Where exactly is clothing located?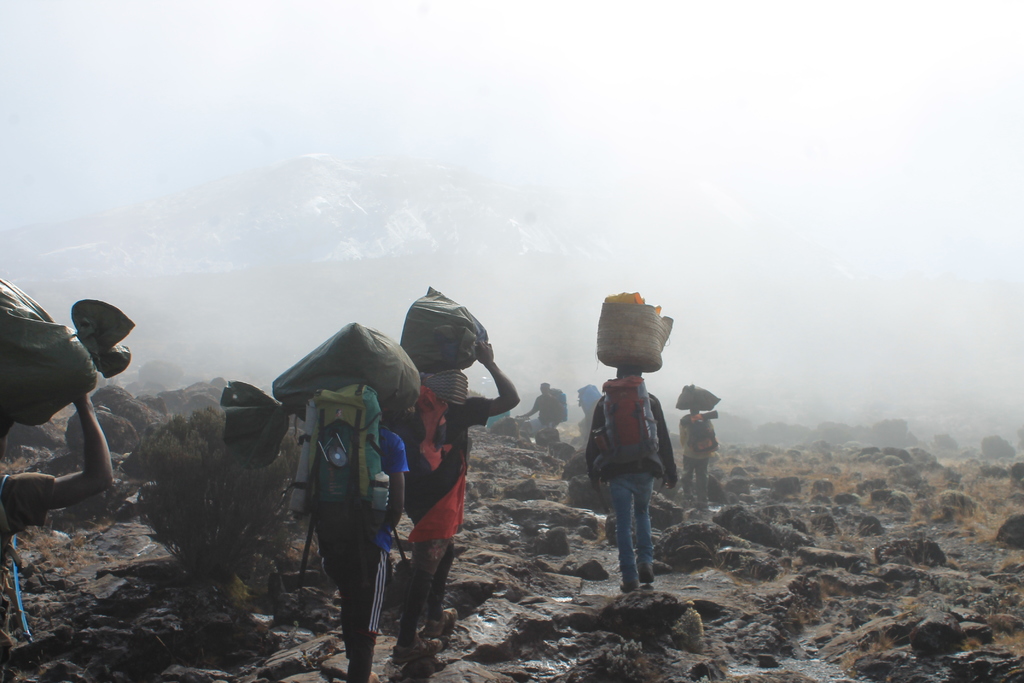
Its bounding box is pyautogui.locateOnScreen(447, 393, 495, 467).
